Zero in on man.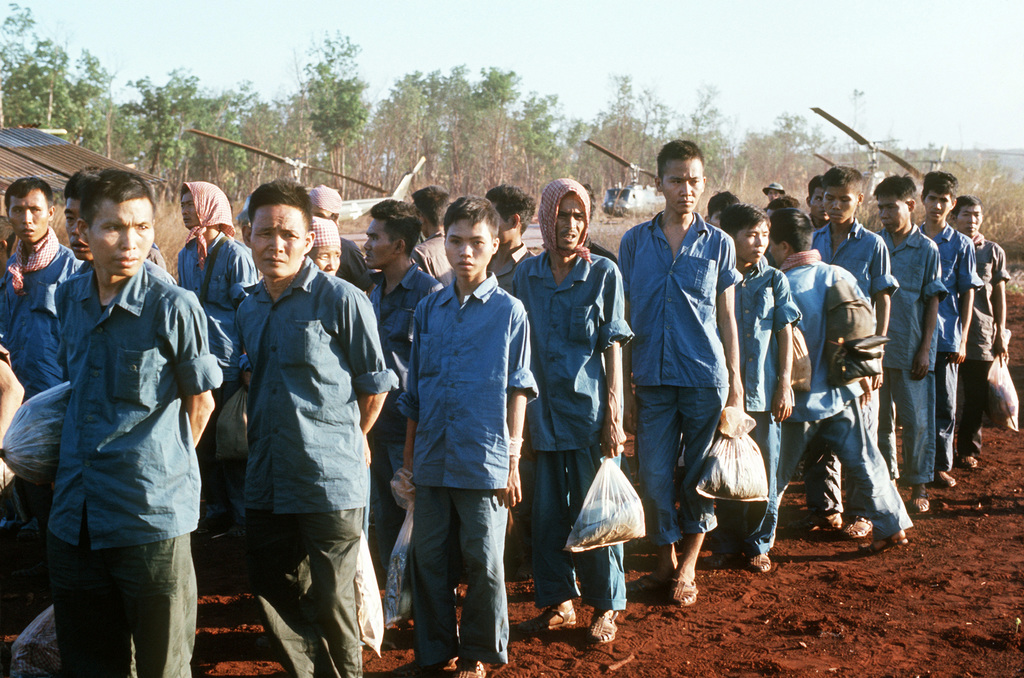
Zeroed in: <bbox>364, 197, 447, 581</bbox>.
